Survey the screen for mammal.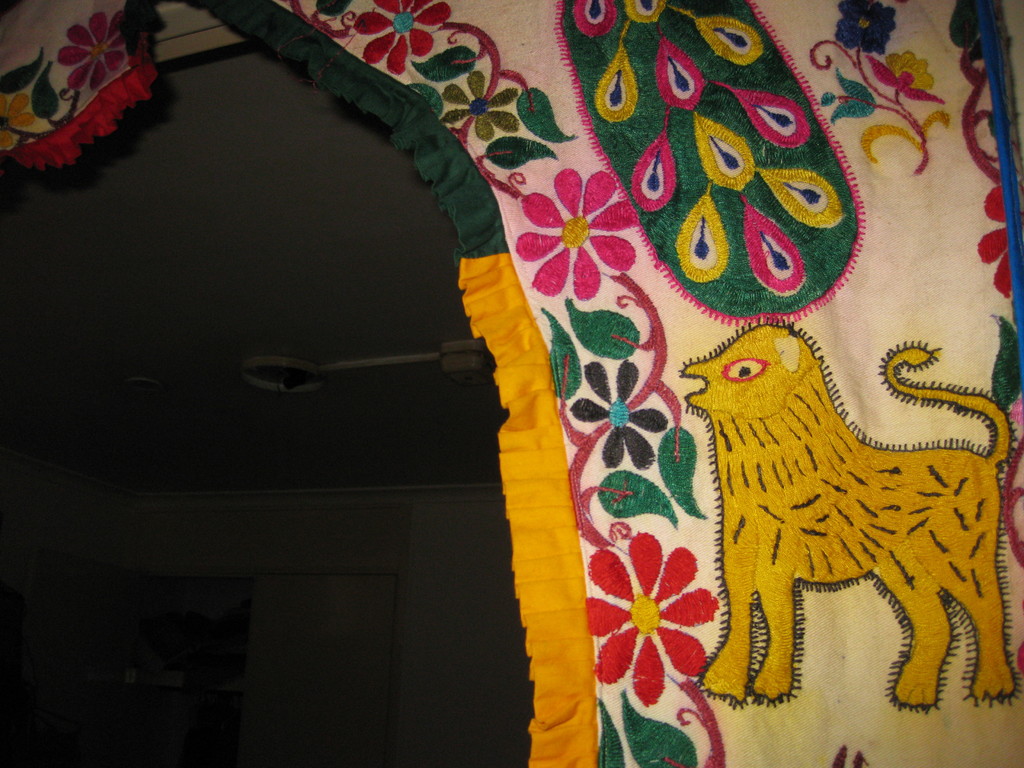
Survey found: <box>721,311,990,702</box>.
